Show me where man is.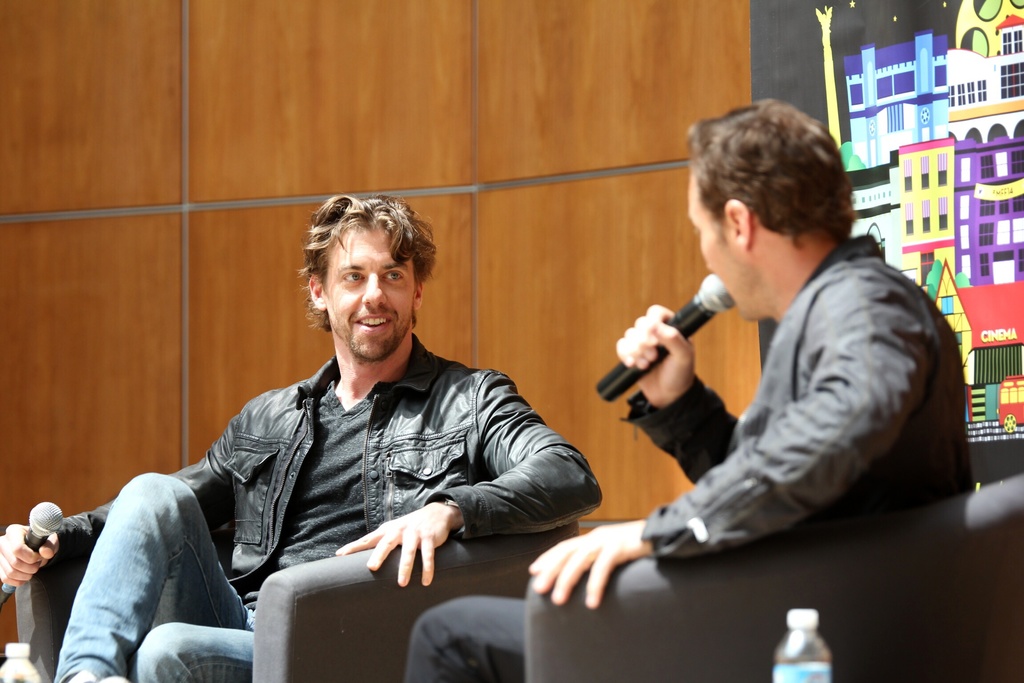
man is at <region>84, 195, 631, 644</region>.
